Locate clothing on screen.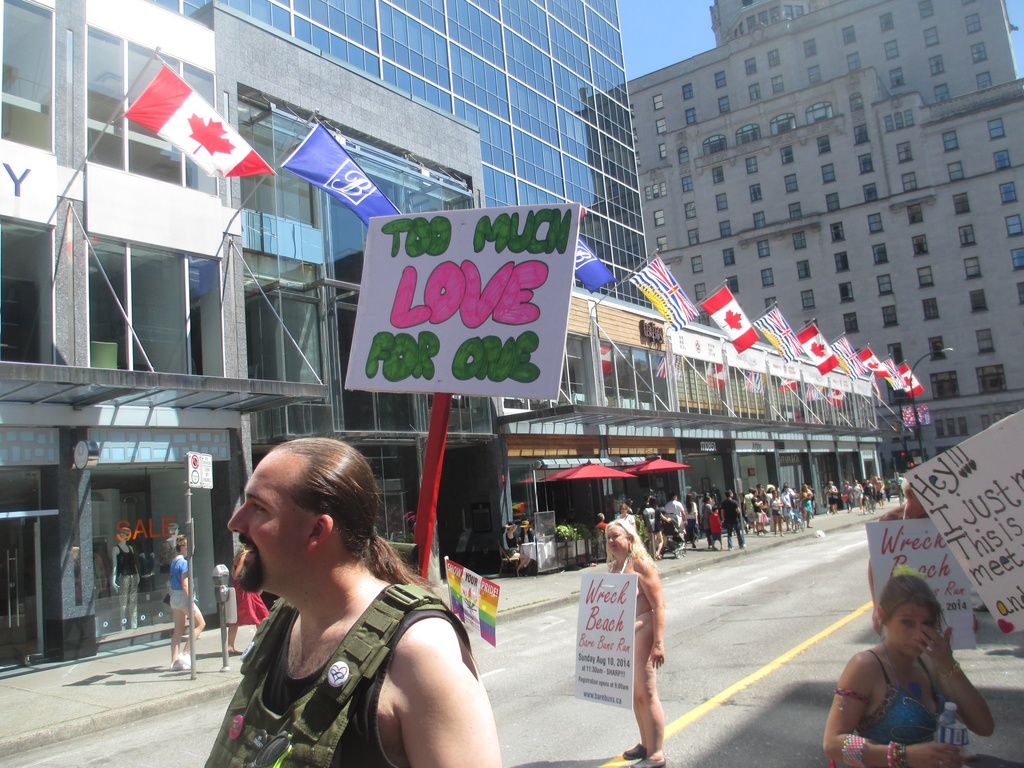
On screen at 605, 550, 655, 639.
